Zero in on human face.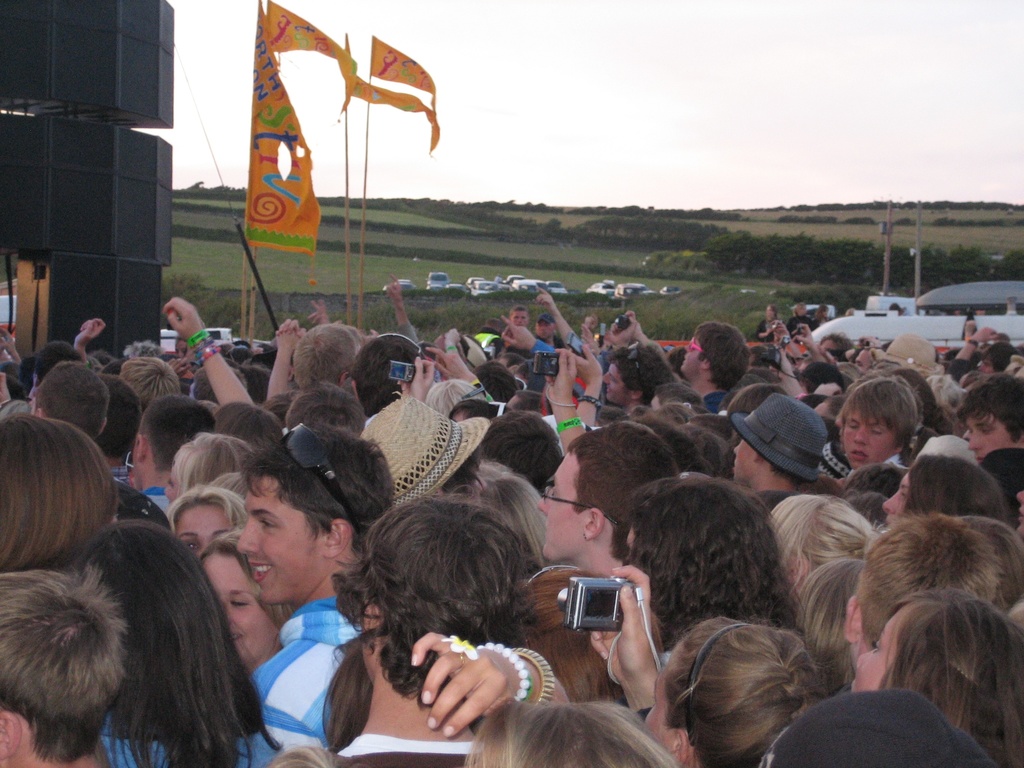
Zeroed in: <bbox>173, 504, 237, 549</bbox>.
